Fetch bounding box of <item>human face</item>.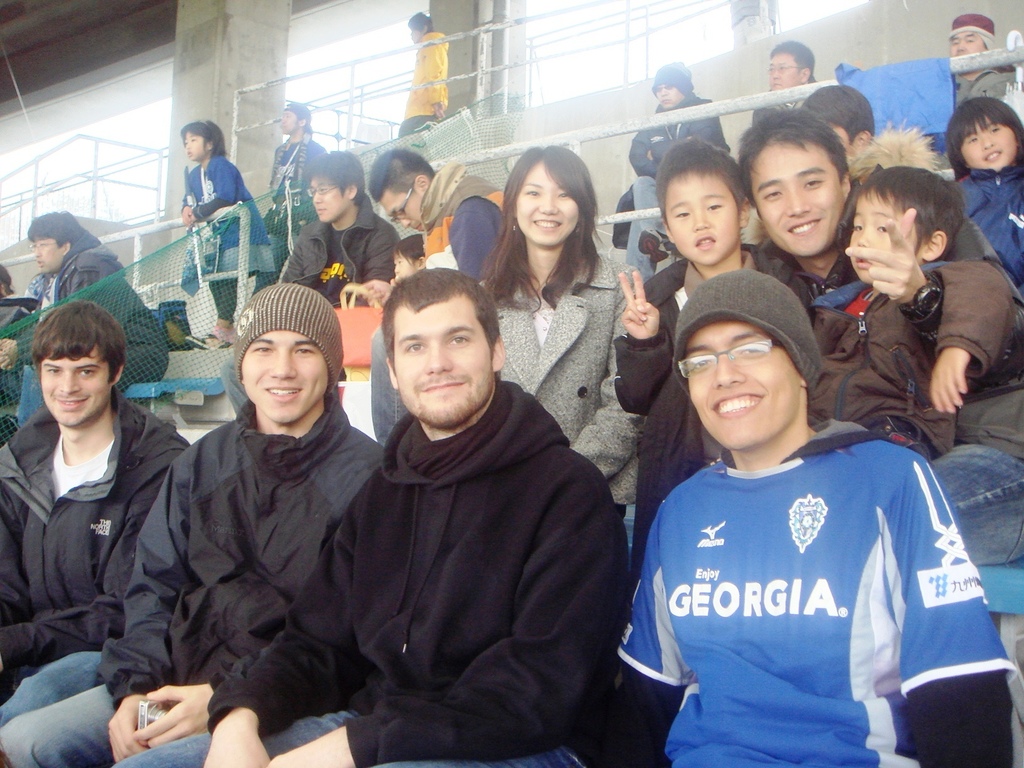
Bbox: <region>36, 241, 65, 275</region>.
